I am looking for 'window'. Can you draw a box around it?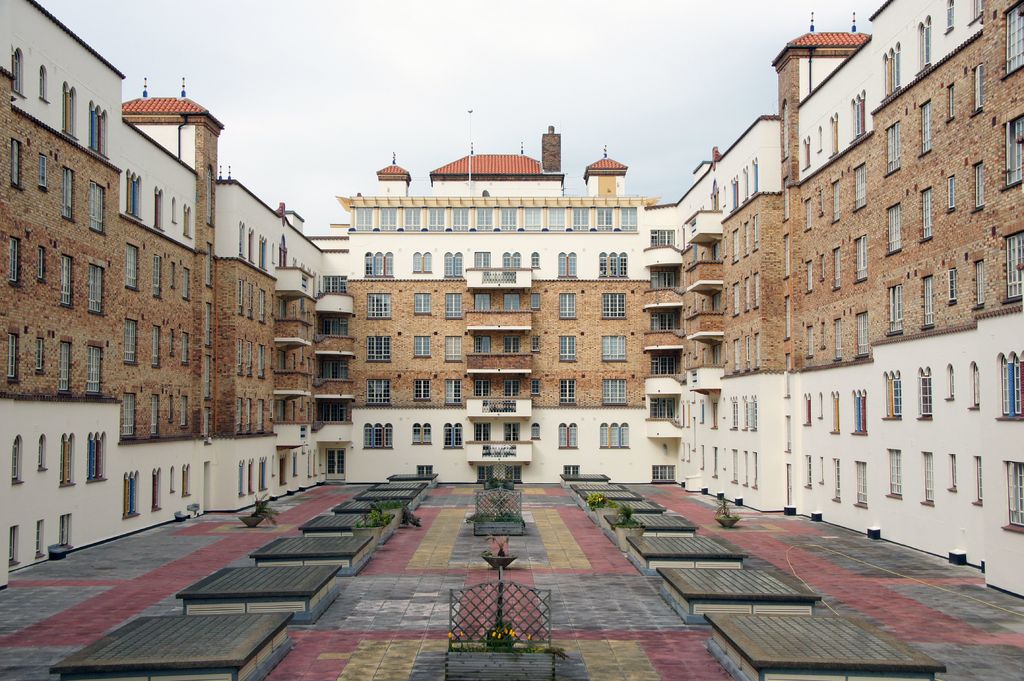
Sure, the bounding box is 560, 291, 580, 316.
